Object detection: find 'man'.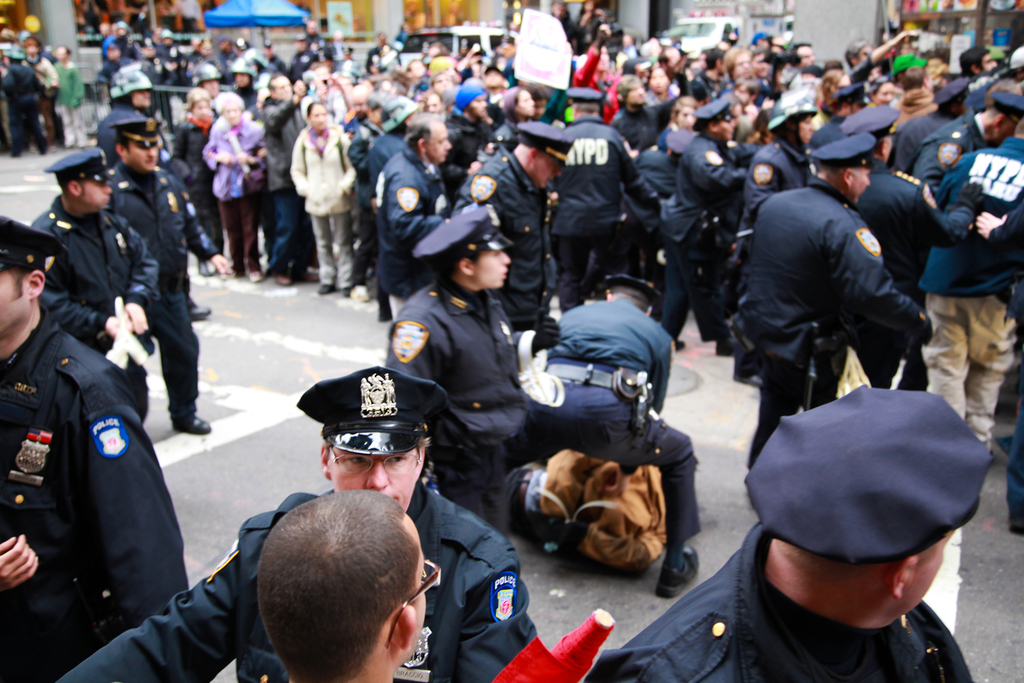
box(387, 195, 528, 523).
